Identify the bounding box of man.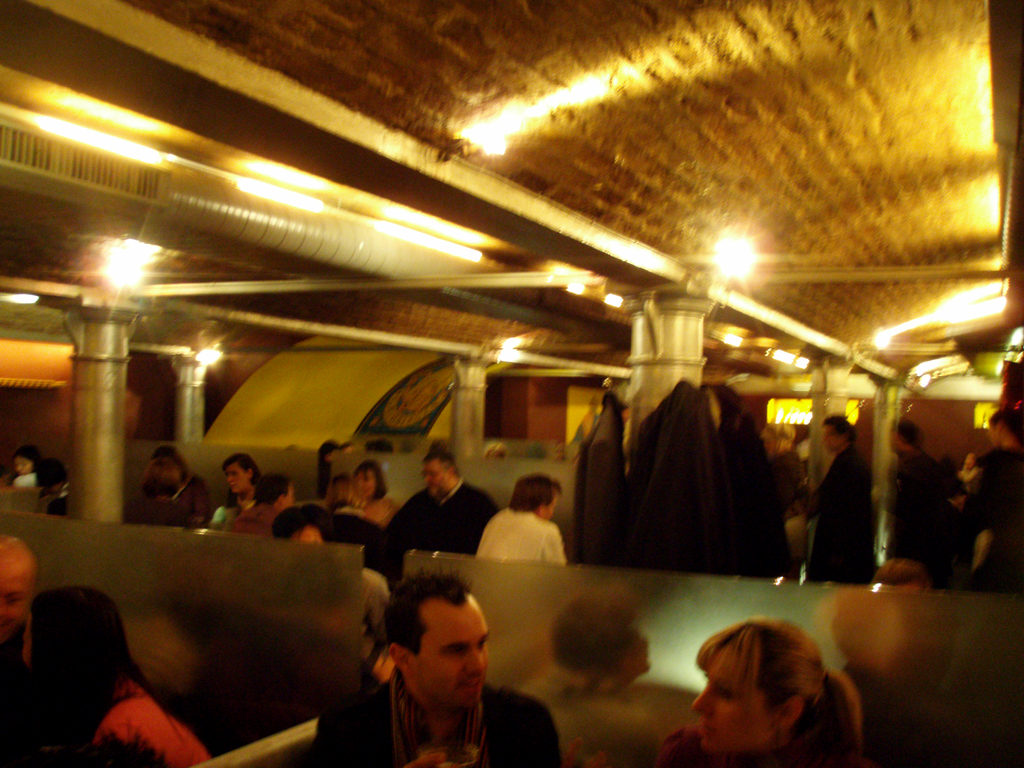
[left=387, top=452, right=497, bottom=556].
